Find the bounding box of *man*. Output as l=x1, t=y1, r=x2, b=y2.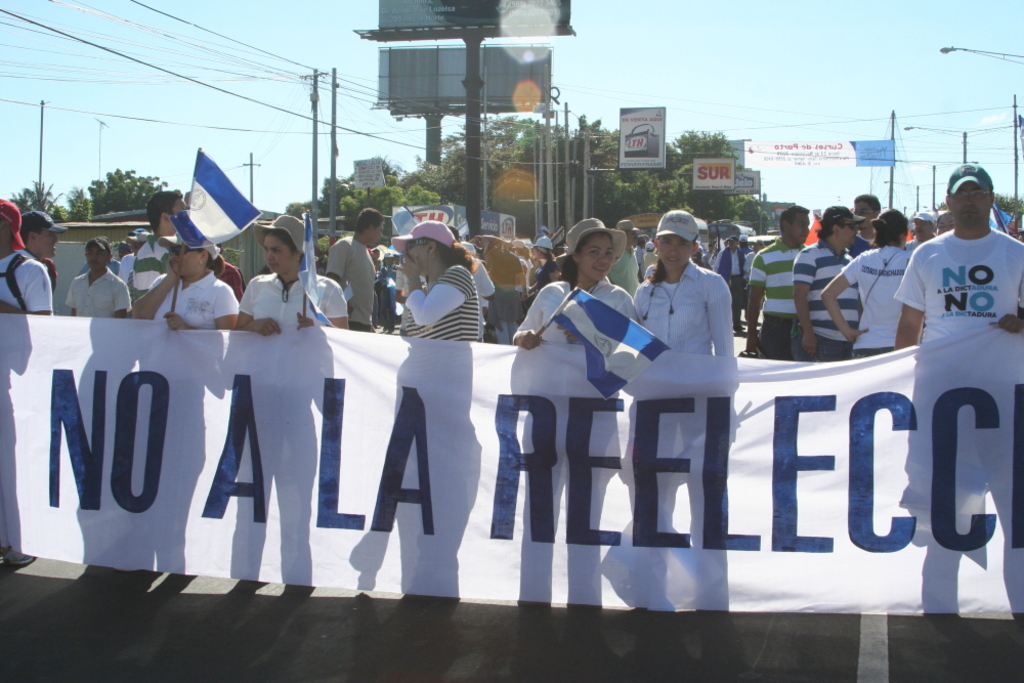
l=717, t=237, r=746, b=335.
